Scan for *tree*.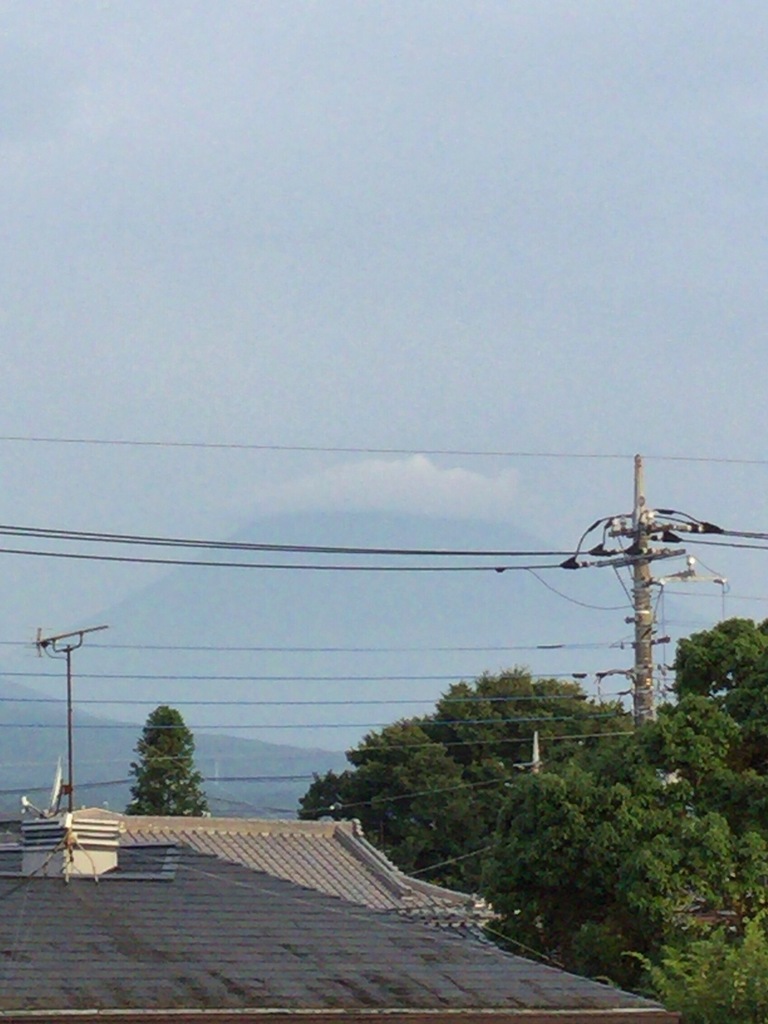
Scan result: [294, 614, 767, 1023].
